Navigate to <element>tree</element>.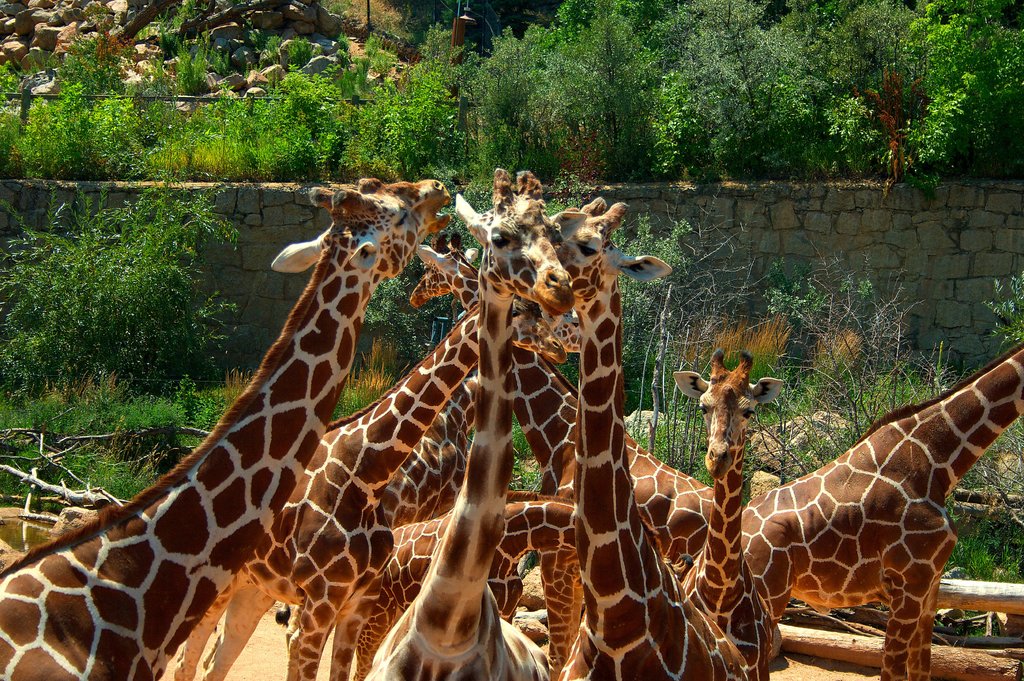
Navigation target: bbox=[356, 184, 694, 457].
